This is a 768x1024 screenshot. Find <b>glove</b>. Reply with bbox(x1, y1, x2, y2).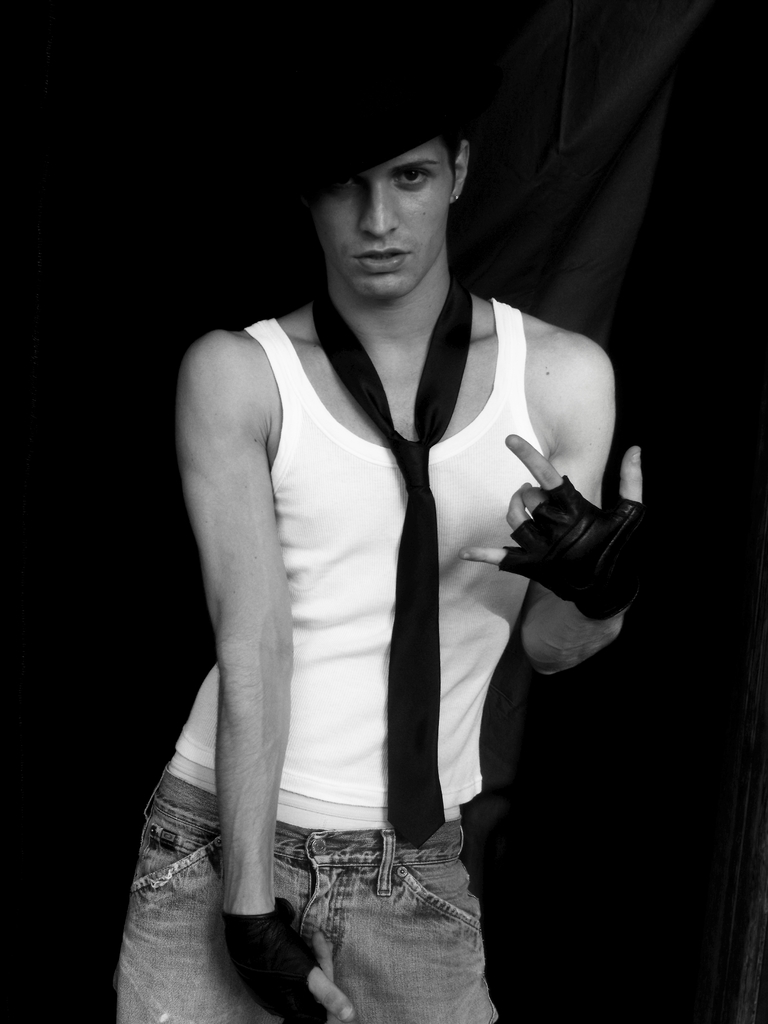
bbox(497, 475, 640, 621).
